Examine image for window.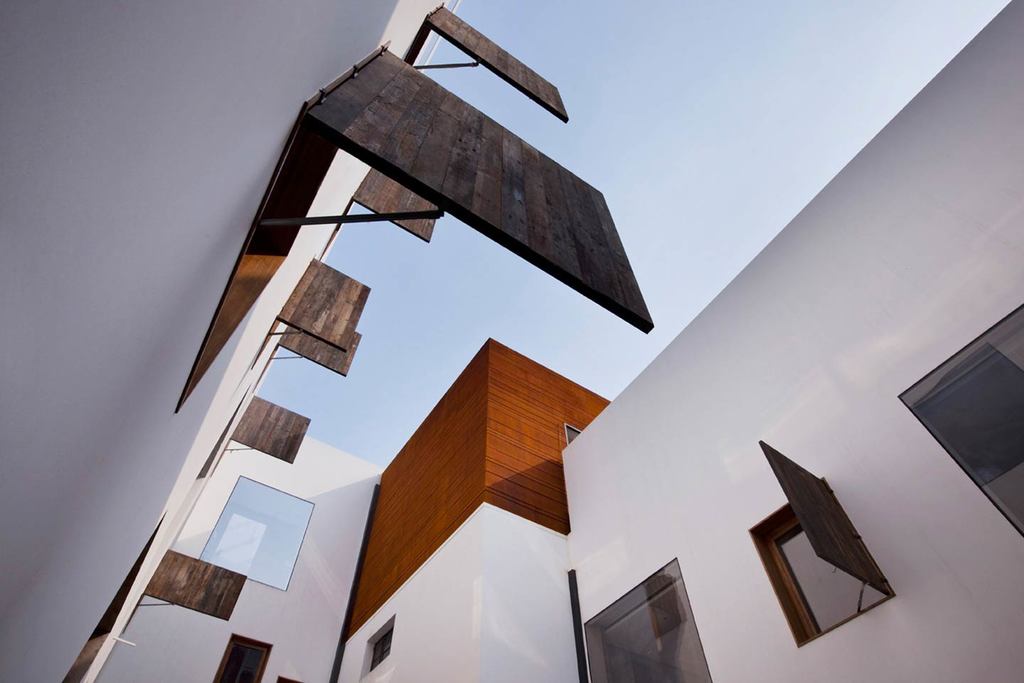
Examination result: x1=567, y1=420, x2=575, y2=447.
